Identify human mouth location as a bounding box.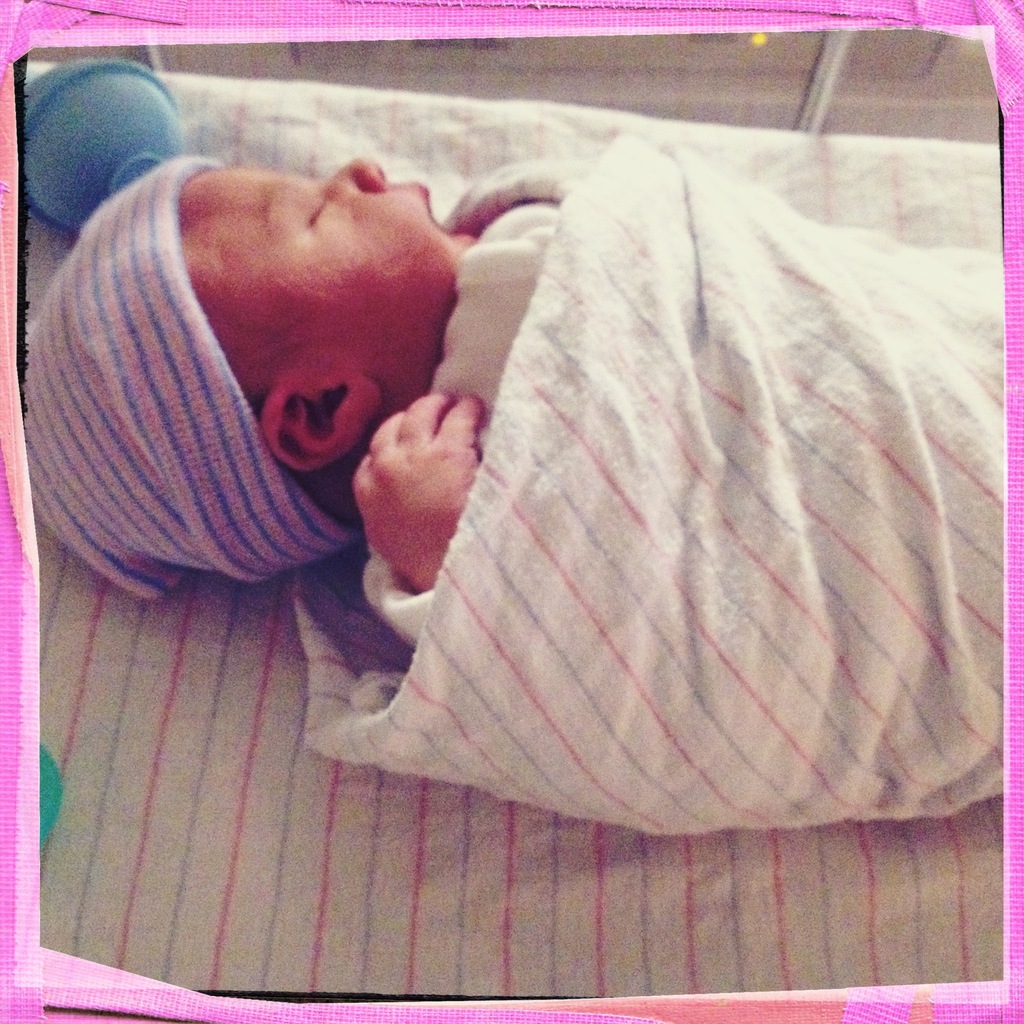
422 182 475 241.
